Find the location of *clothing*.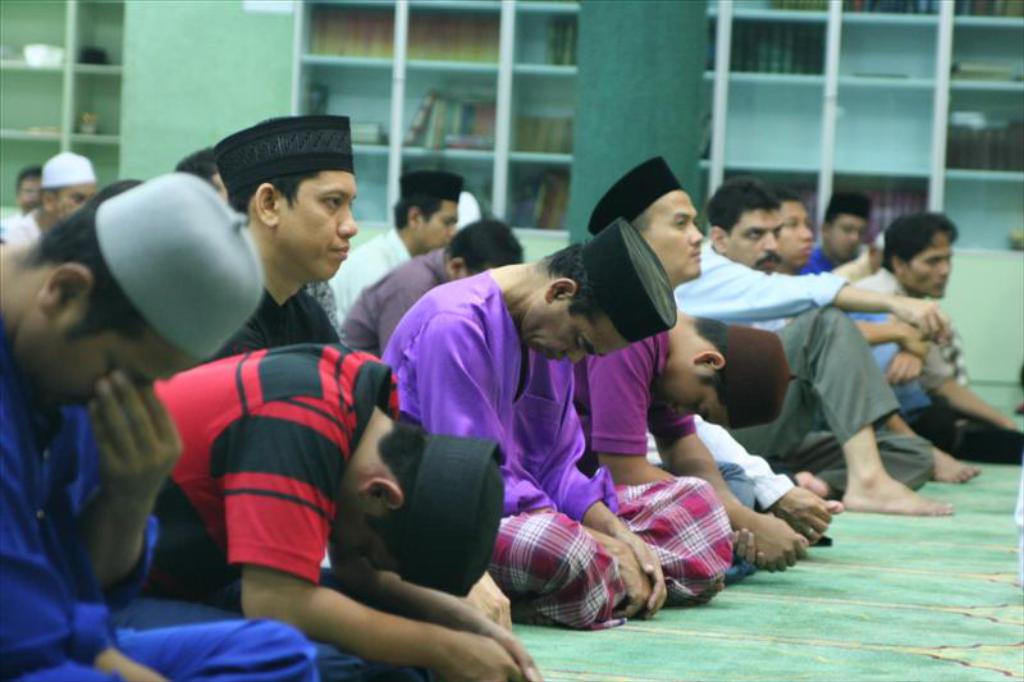
Location: [left=0, top=308, right=321, bottom=681].
